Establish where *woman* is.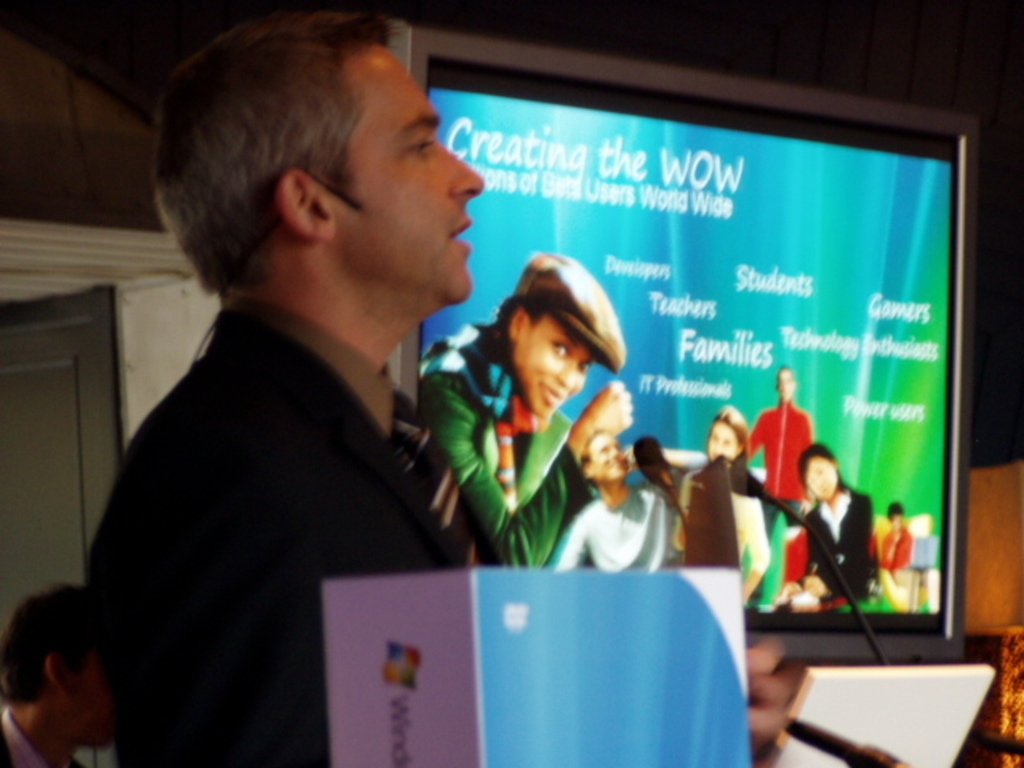
Established at left=674, top=413, right=768, bottom=594.
